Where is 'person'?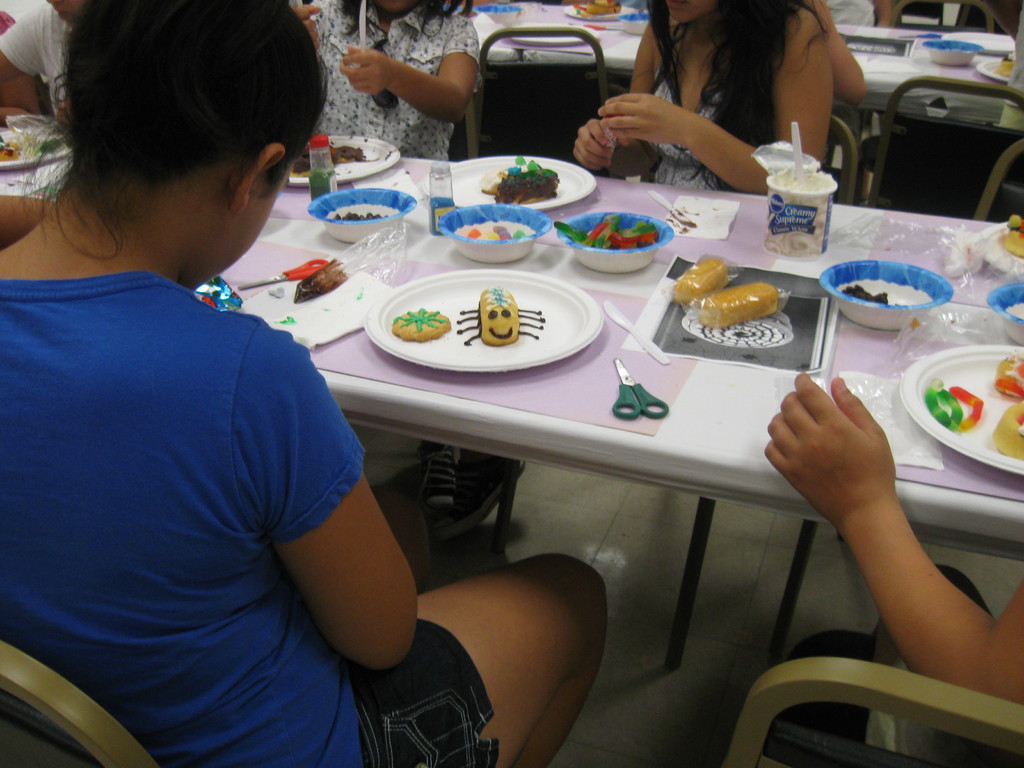
x1=572 y1=0 x2=832 y2=202.
